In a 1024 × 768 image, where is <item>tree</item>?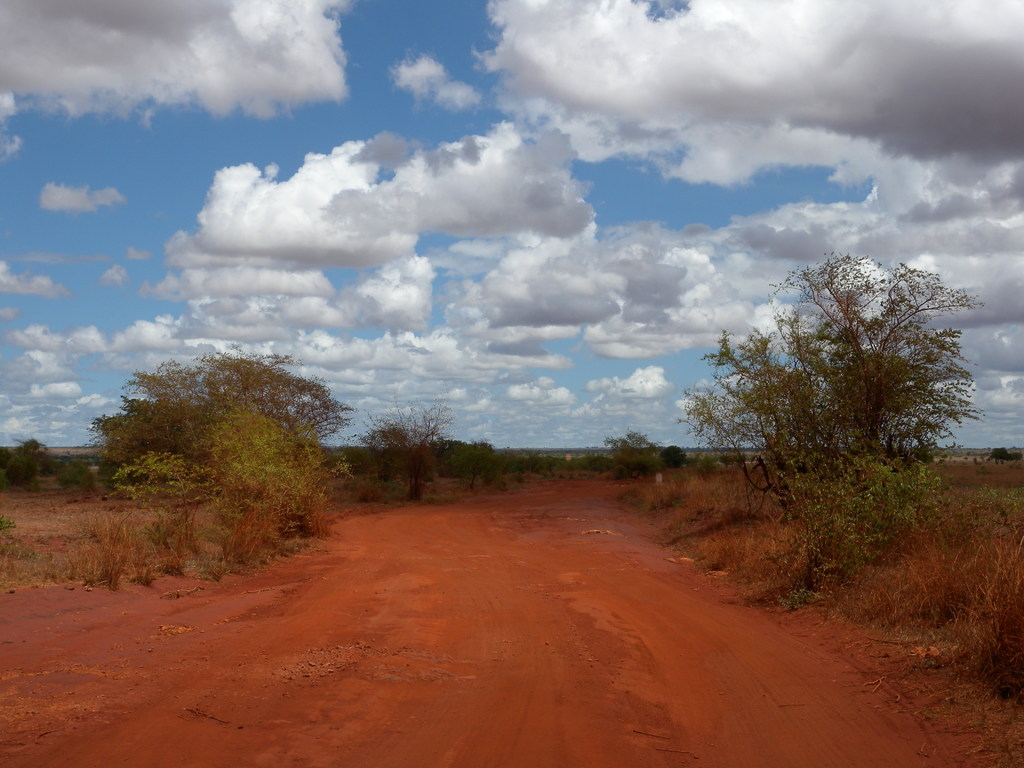
{"left": 687, "top": 234, "right": 980, "bottom": 593}.
